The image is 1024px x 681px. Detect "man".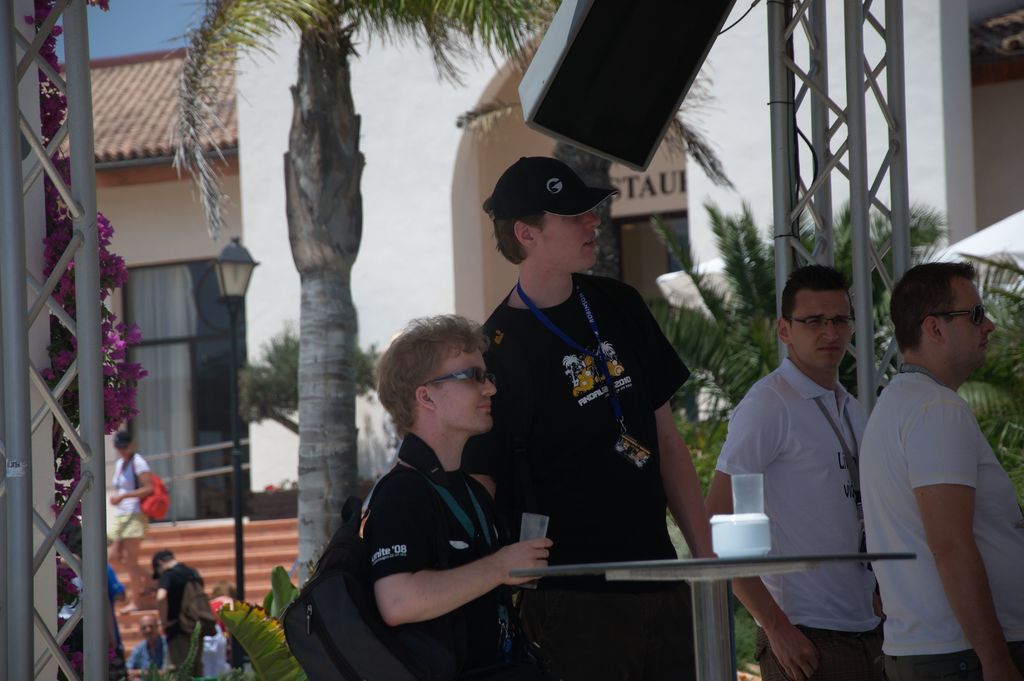
Detection: (854,261,1023,680).
